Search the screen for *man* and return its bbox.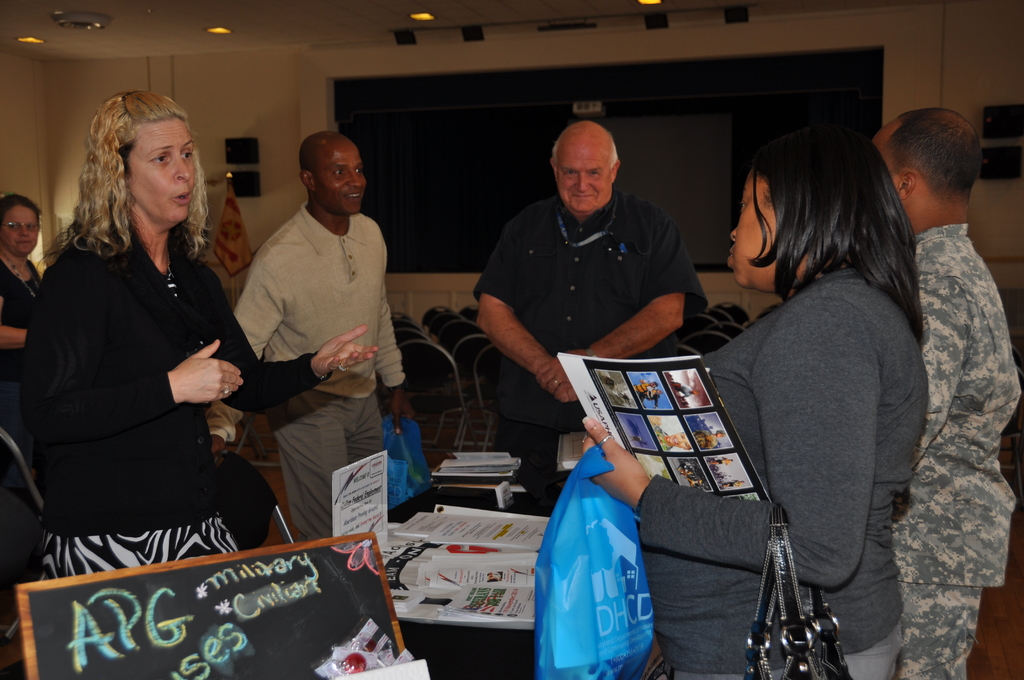
Found: box=[223, 116, 415, 544].
